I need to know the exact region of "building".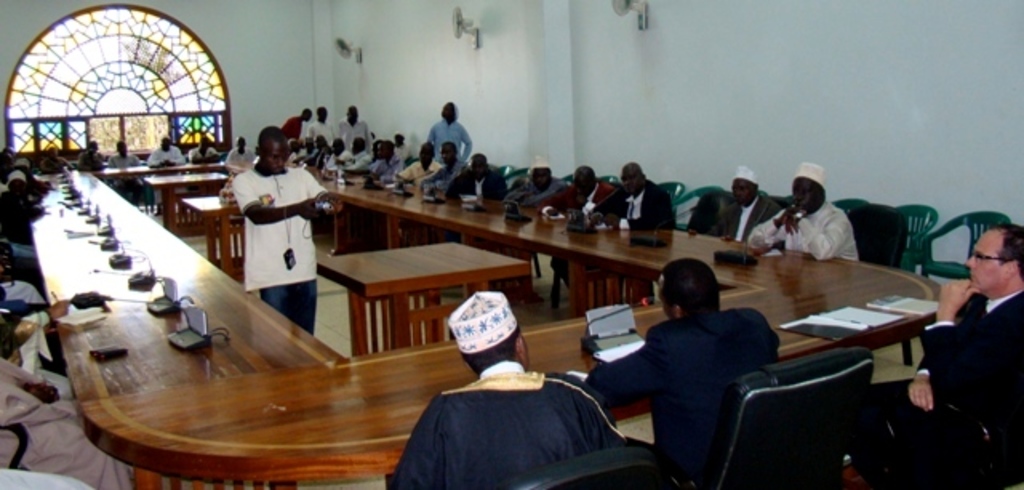
Region: select_region(0, 0, 1022, 488).
